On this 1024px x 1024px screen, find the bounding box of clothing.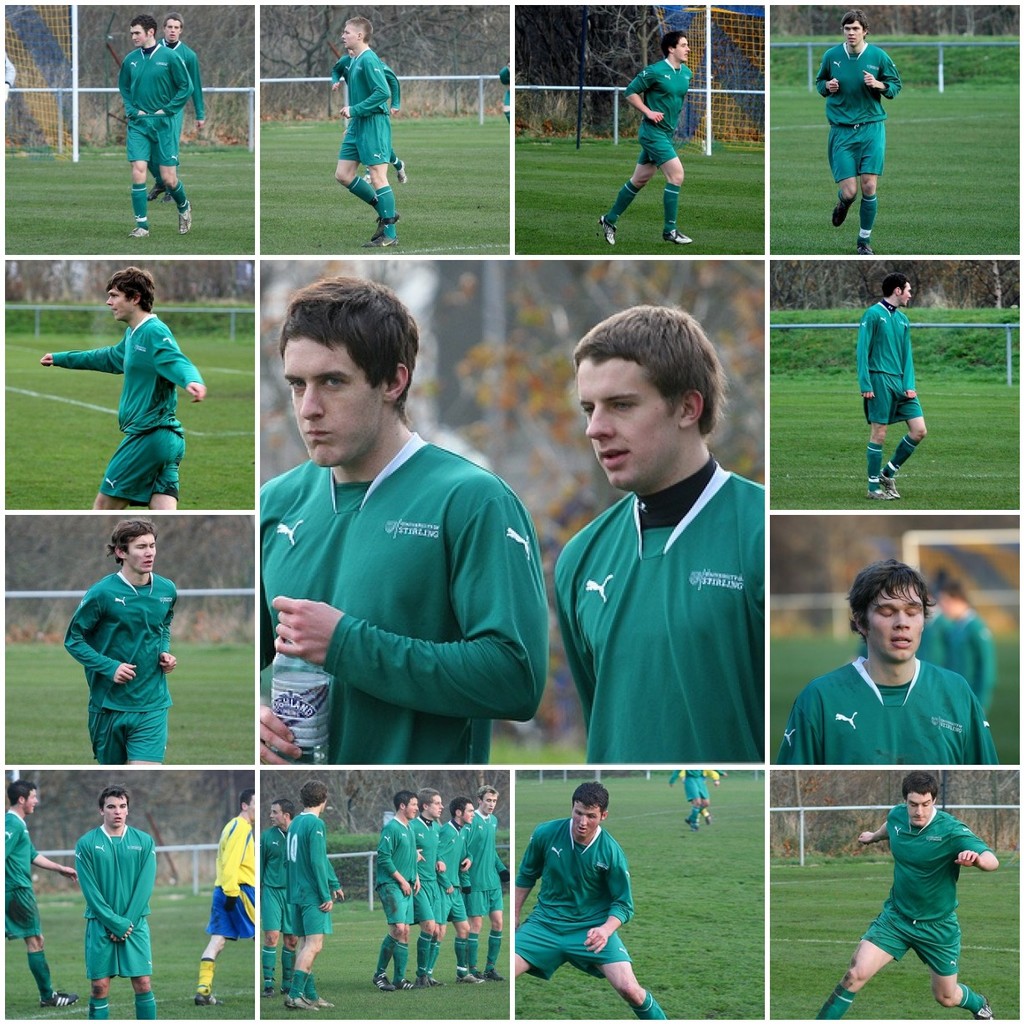
Bounding box: {"left": 149, "top": 39, "right": 207, "bottom": 179}.
